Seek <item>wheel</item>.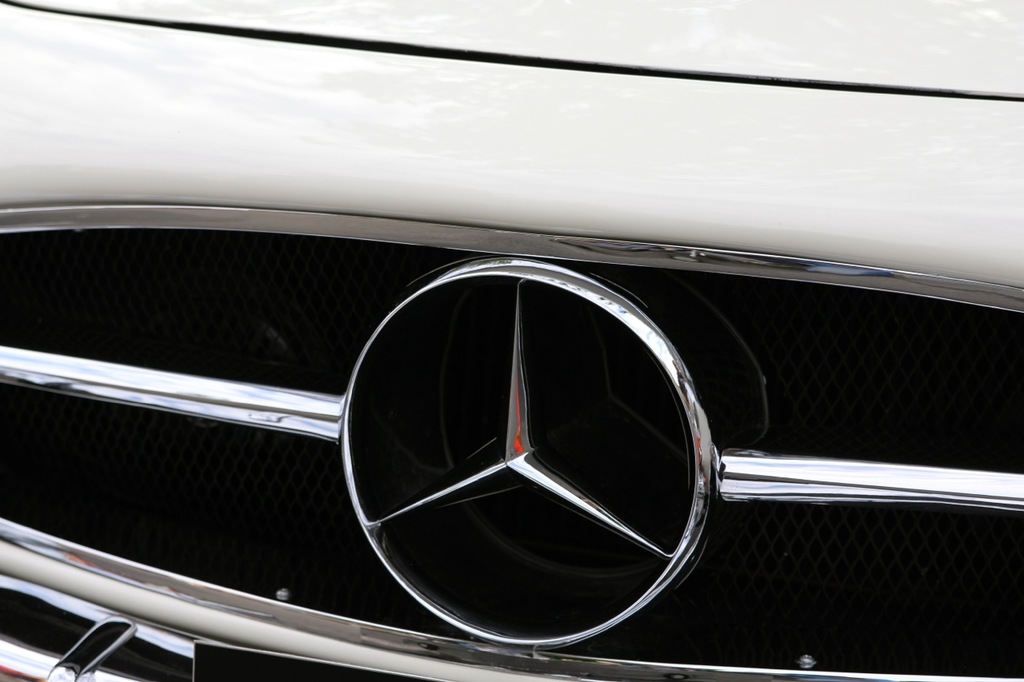
region(339, 252, 718, 653).
